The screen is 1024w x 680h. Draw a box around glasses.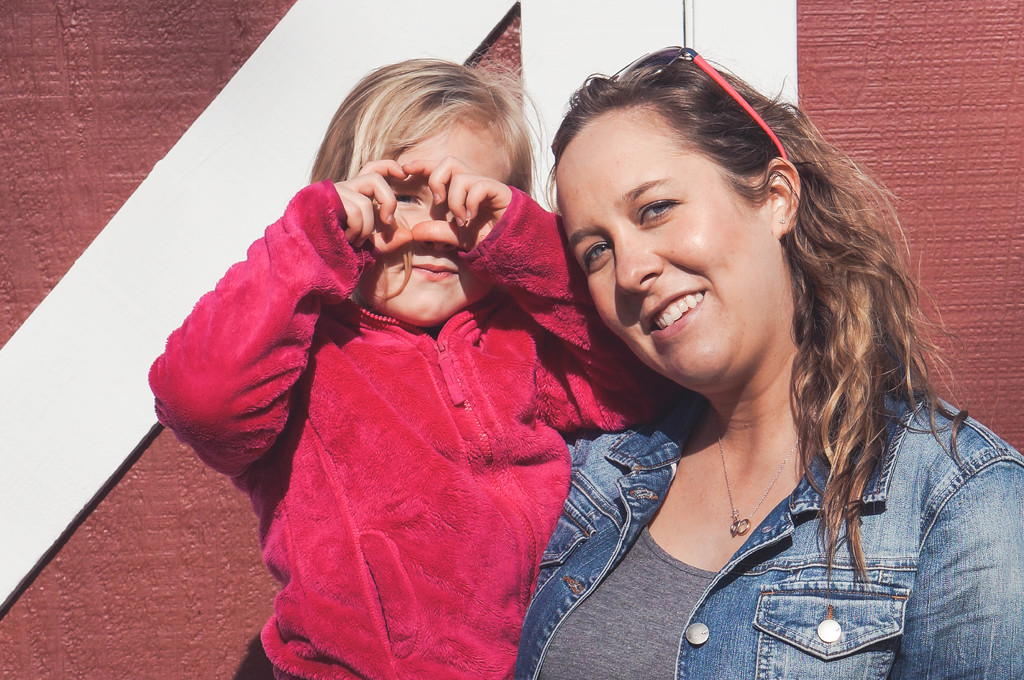
detection(605, 44, 789, 161).
